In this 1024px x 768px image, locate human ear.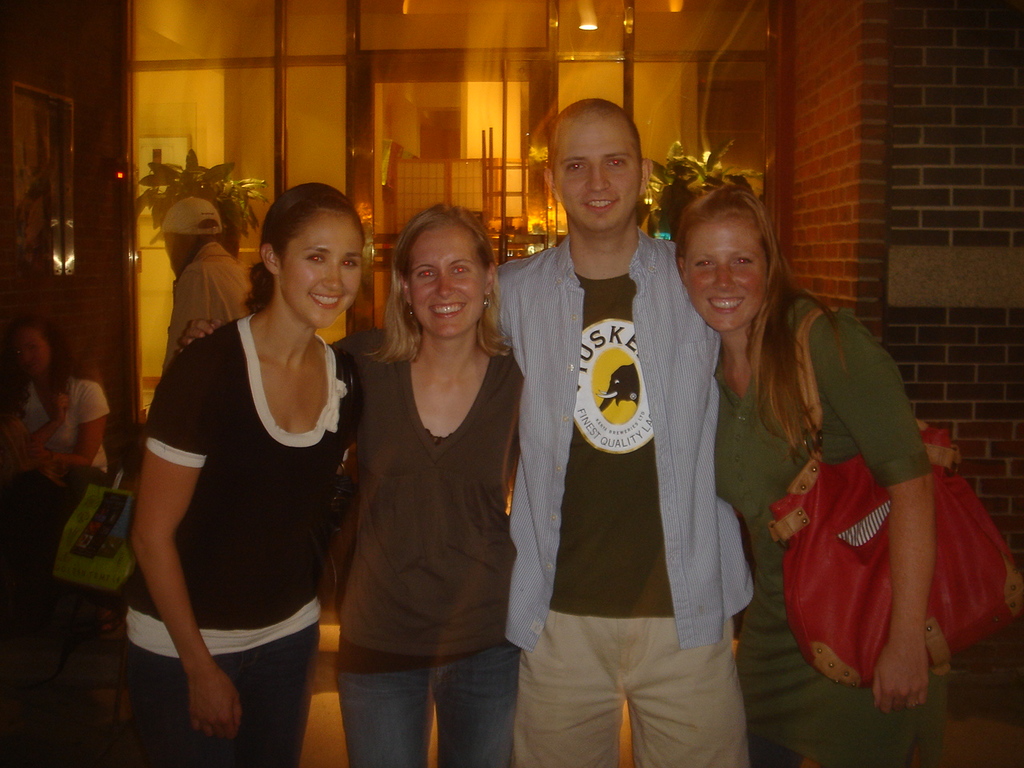
Bounding box: pyautogui.locateOnScreen(642, 159, 653, 193).
